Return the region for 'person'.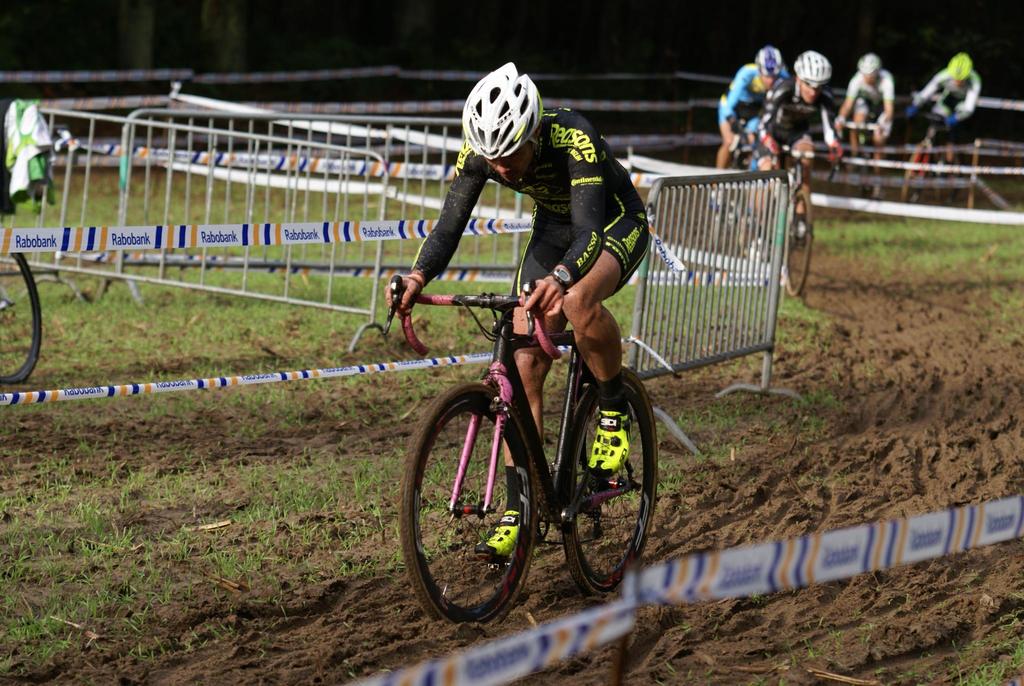
left=420, top=104, right=660, bottom=521.
